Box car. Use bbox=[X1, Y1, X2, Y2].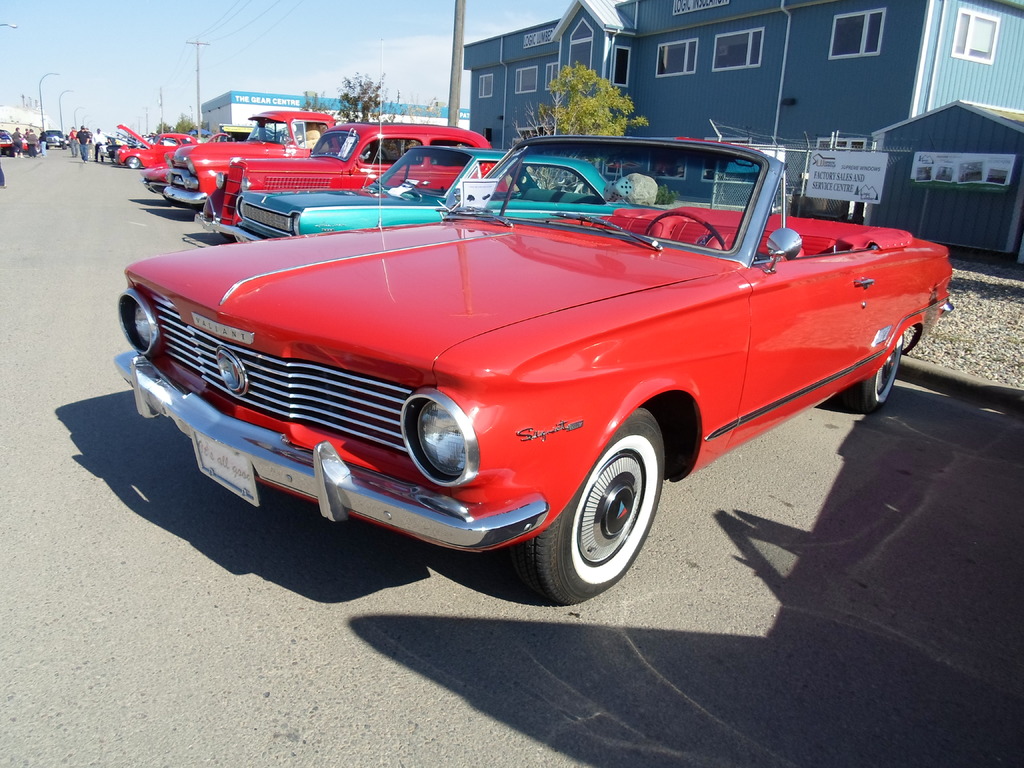
bbox=[233, 148, 640, 243].
